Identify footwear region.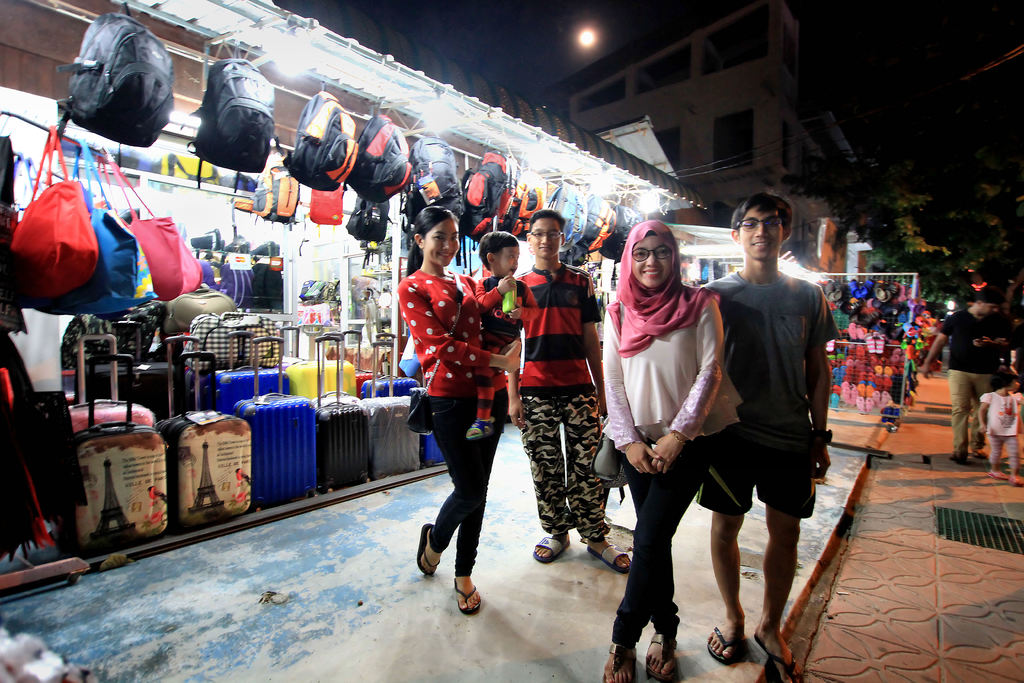
Region: 591, 645, 634, 682.
